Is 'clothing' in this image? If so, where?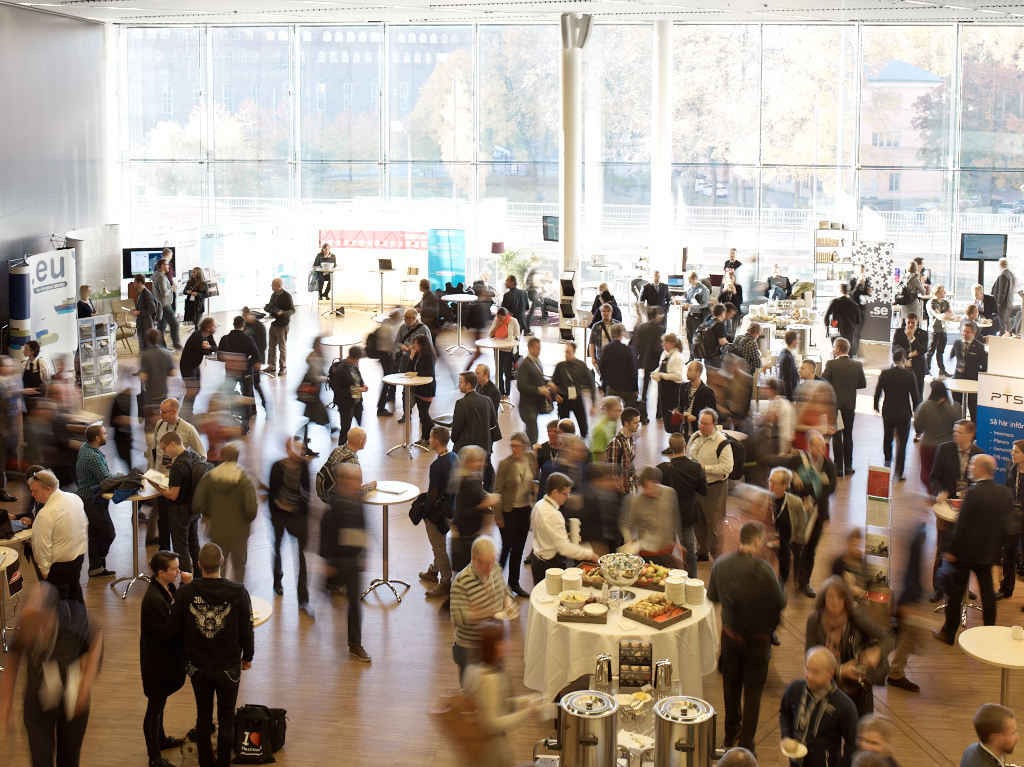
Yes, at l=824, t=357, r=871, b=481.
